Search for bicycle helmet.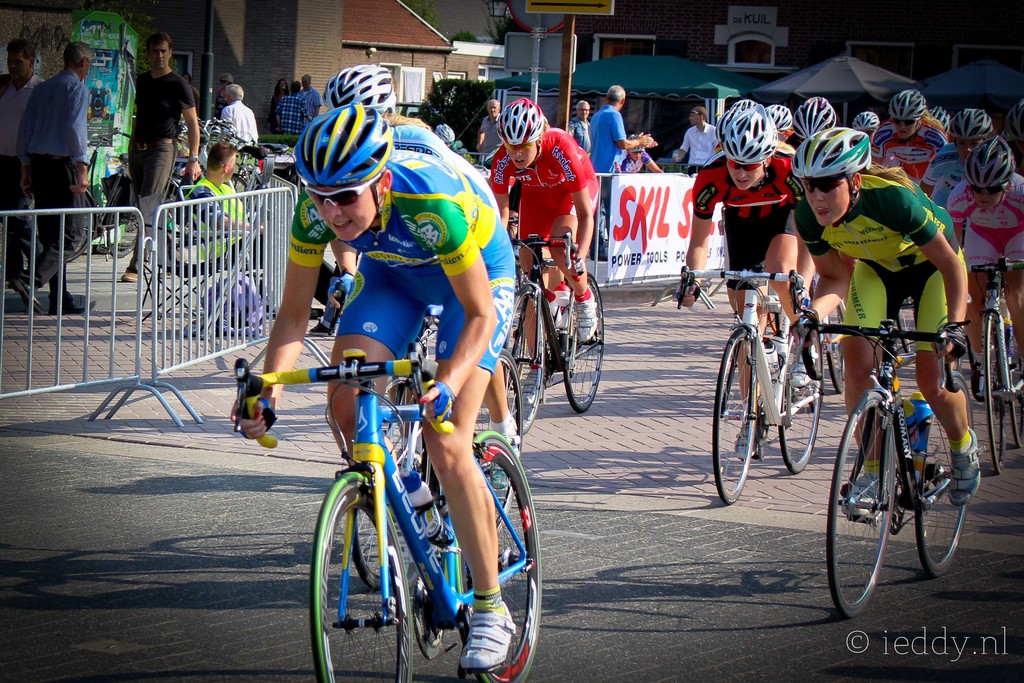
Found at 935/104/948/133.
